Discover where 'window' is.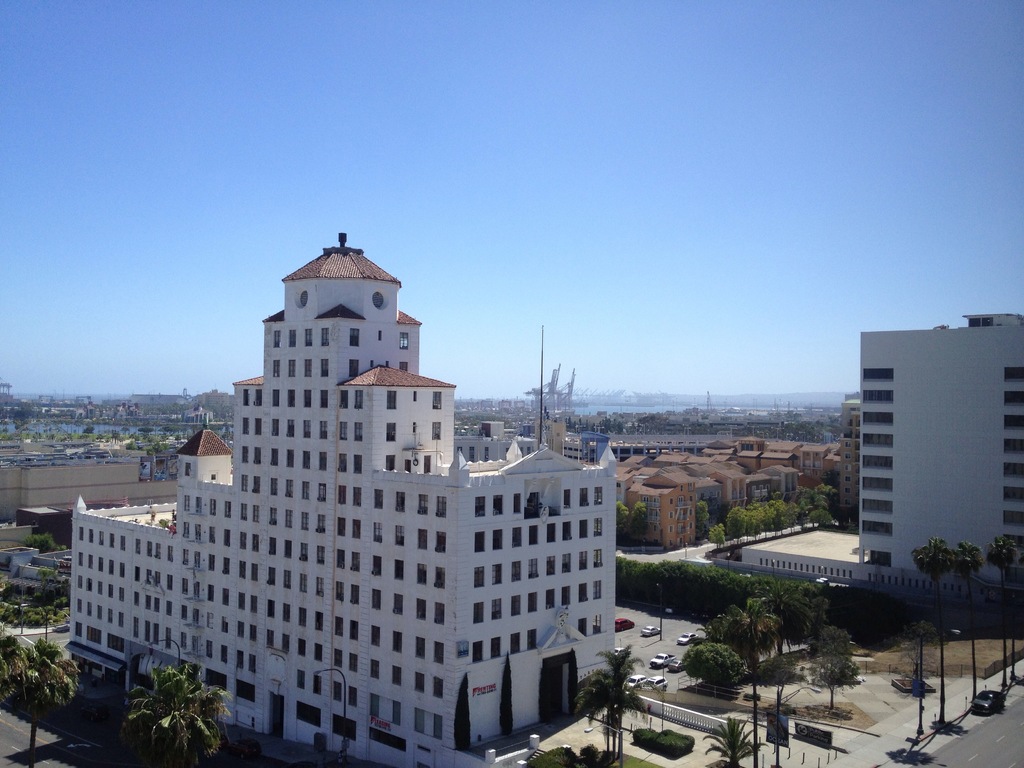
Discovered at <region>321, 328, 329, 344</region>.
